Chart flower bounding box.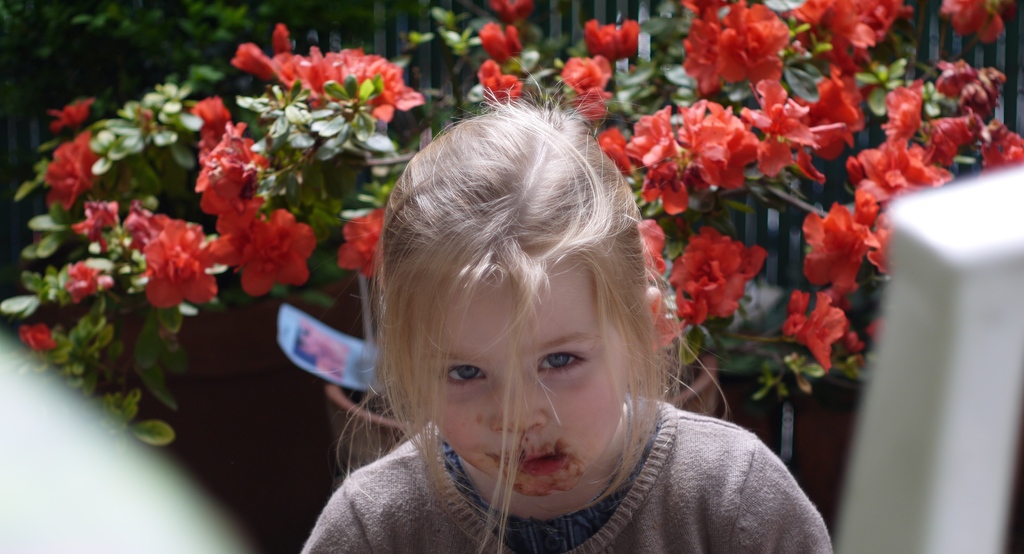
Charted: <bbox>745, 78, 836, 179</bbox>.
